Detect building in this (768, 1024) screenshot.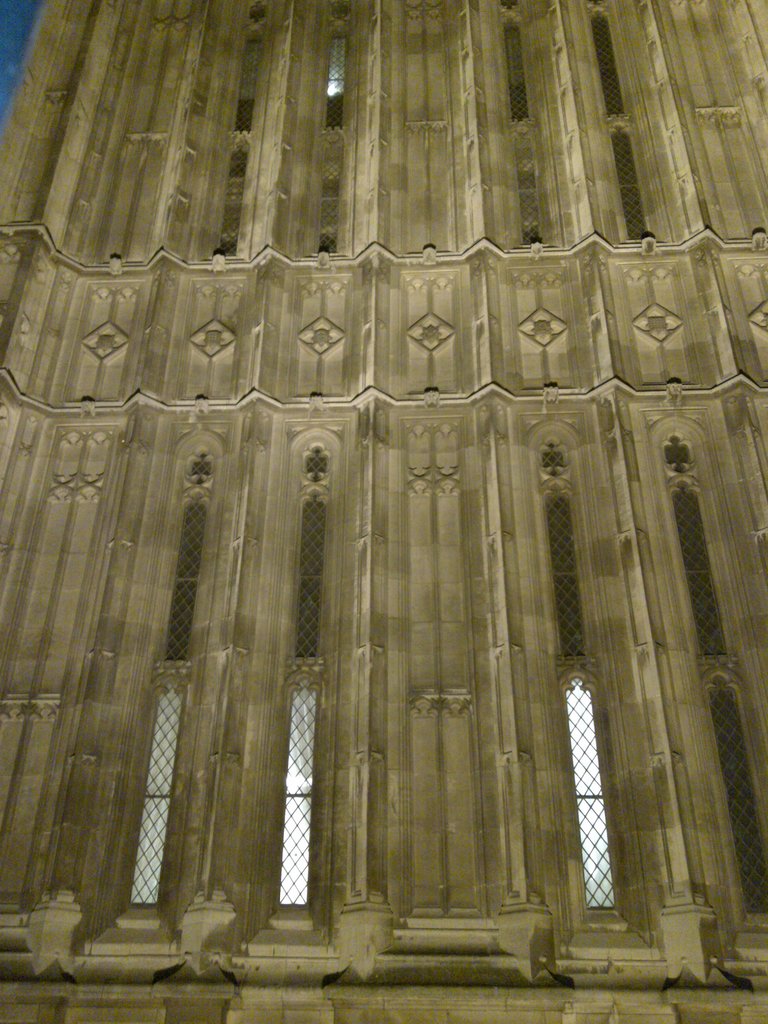
Detection: l=0, t=0, r=767, b=1023.
